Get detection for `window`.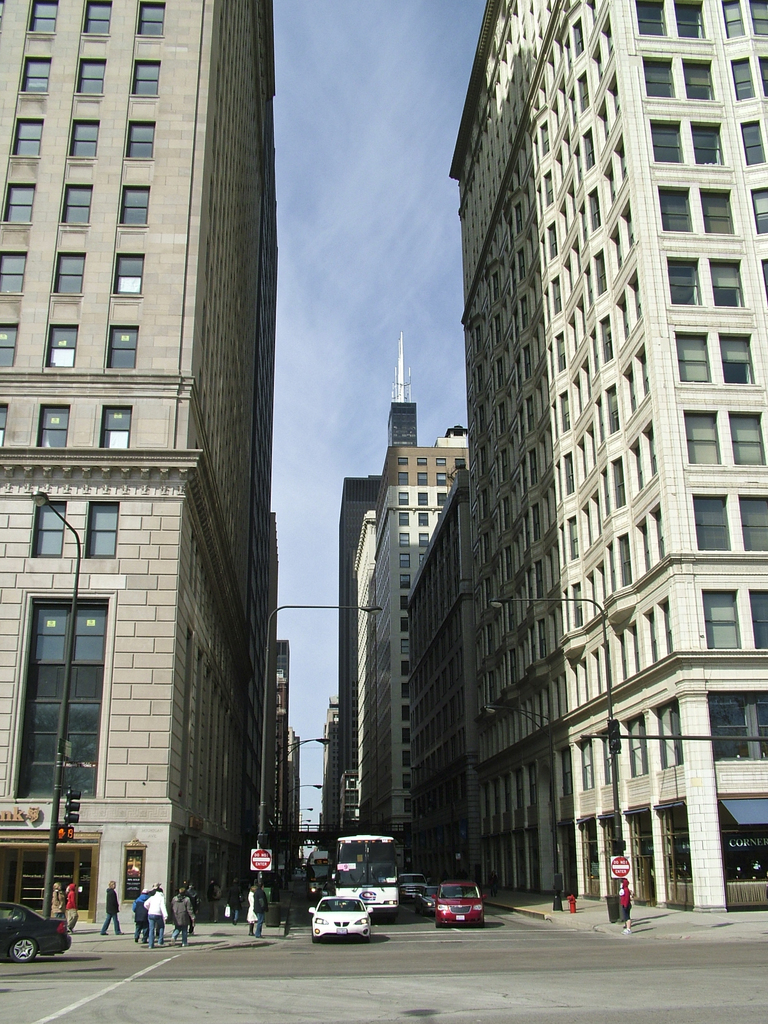
Detection: bbox=(19, 57, 52, 95).
